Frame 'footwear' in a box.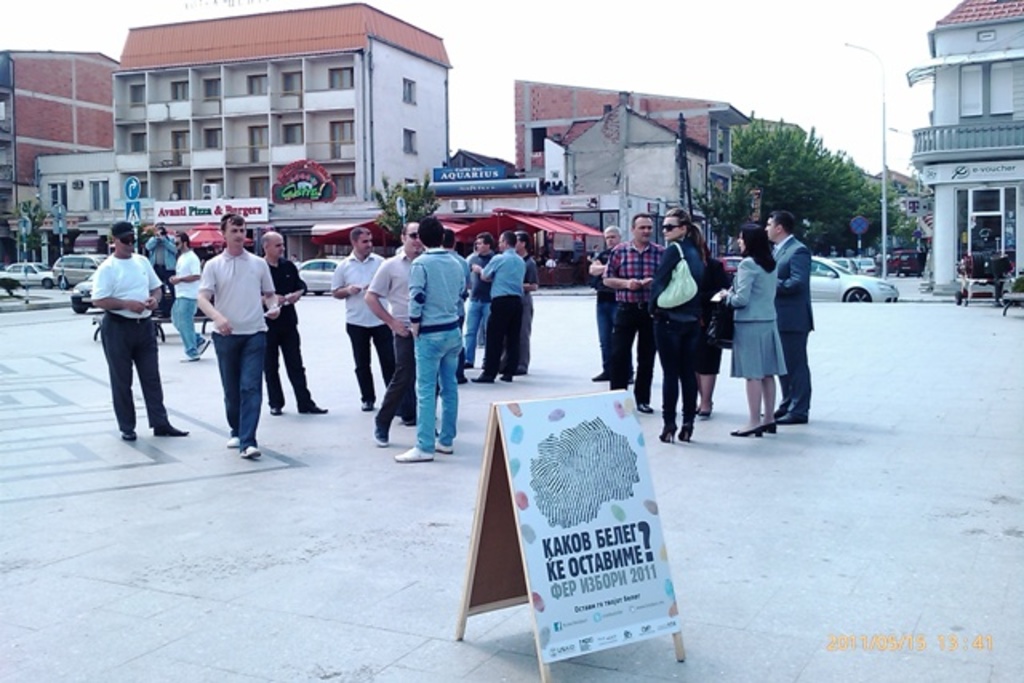
638:400:651:414.
